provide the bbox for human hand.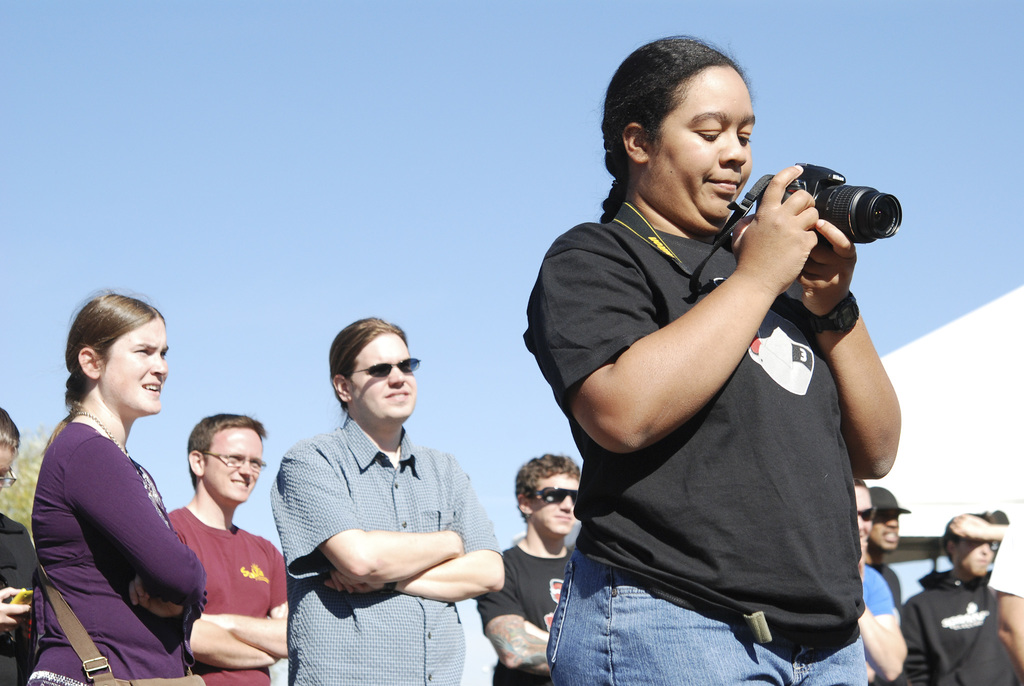
x1=522, y1=619, x2=540, y2=634.
